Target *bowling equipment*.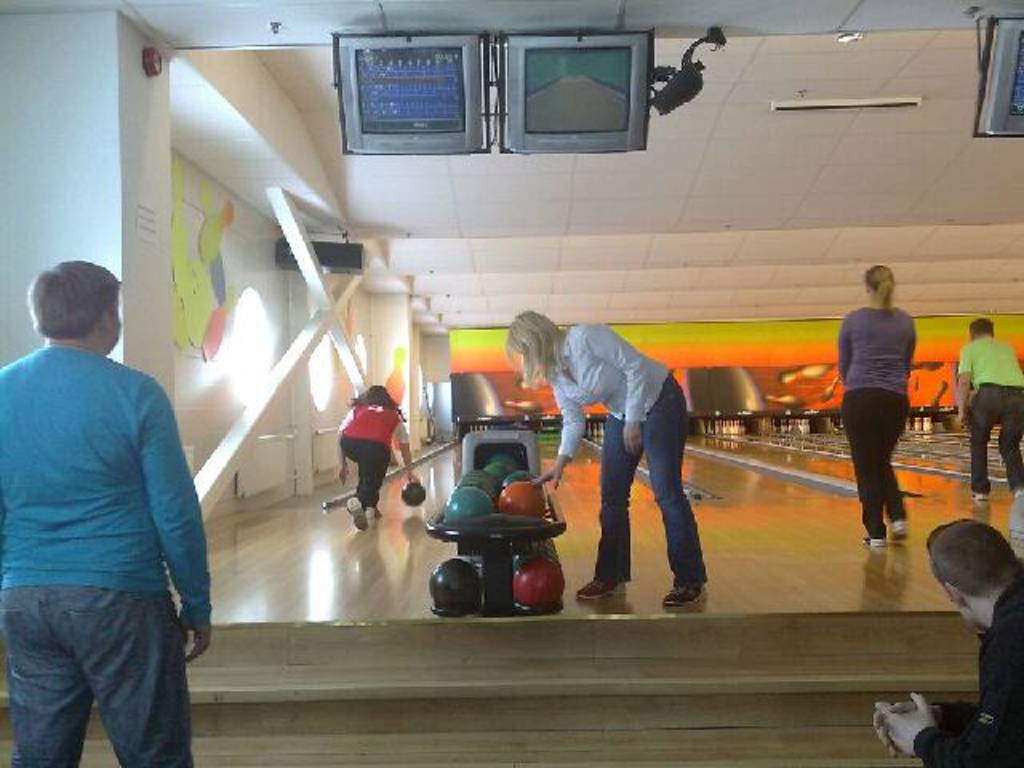
Target region: region(402, 485, 427, 509).
